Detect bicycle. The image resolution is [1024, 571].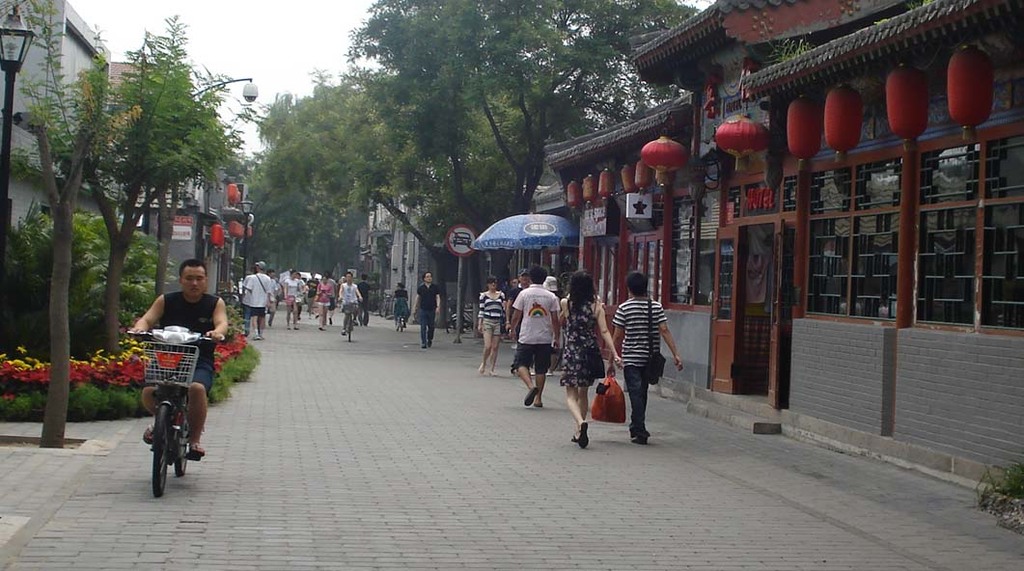
(left=125, top=324, right=237, bottom=497).
